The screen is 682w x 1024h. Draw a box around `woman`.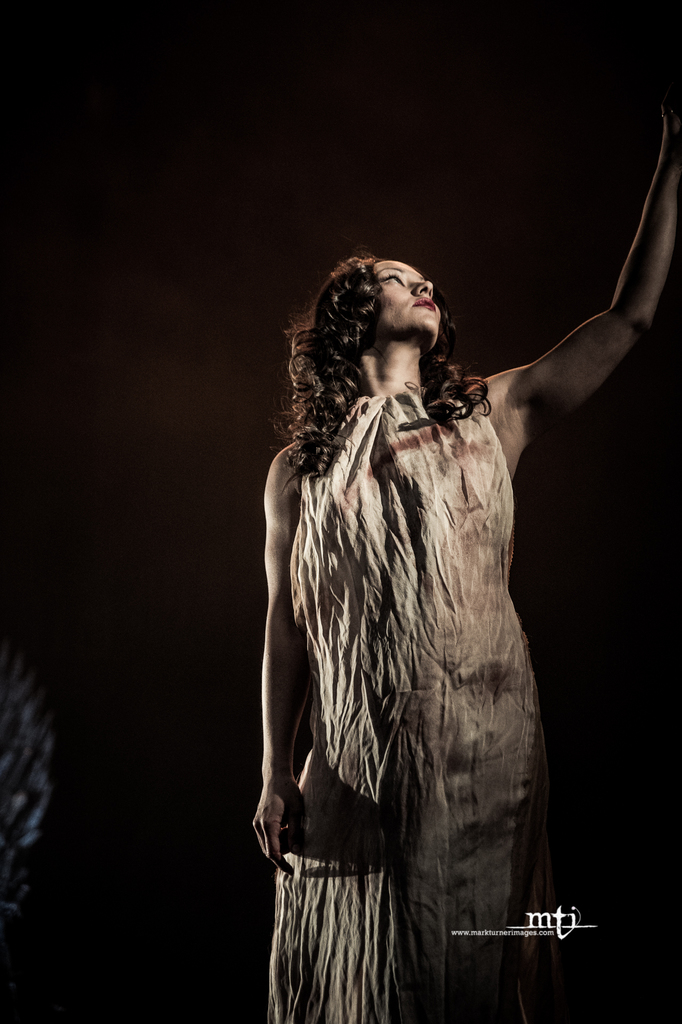
bbox=[248, 106, 681, 1023].
